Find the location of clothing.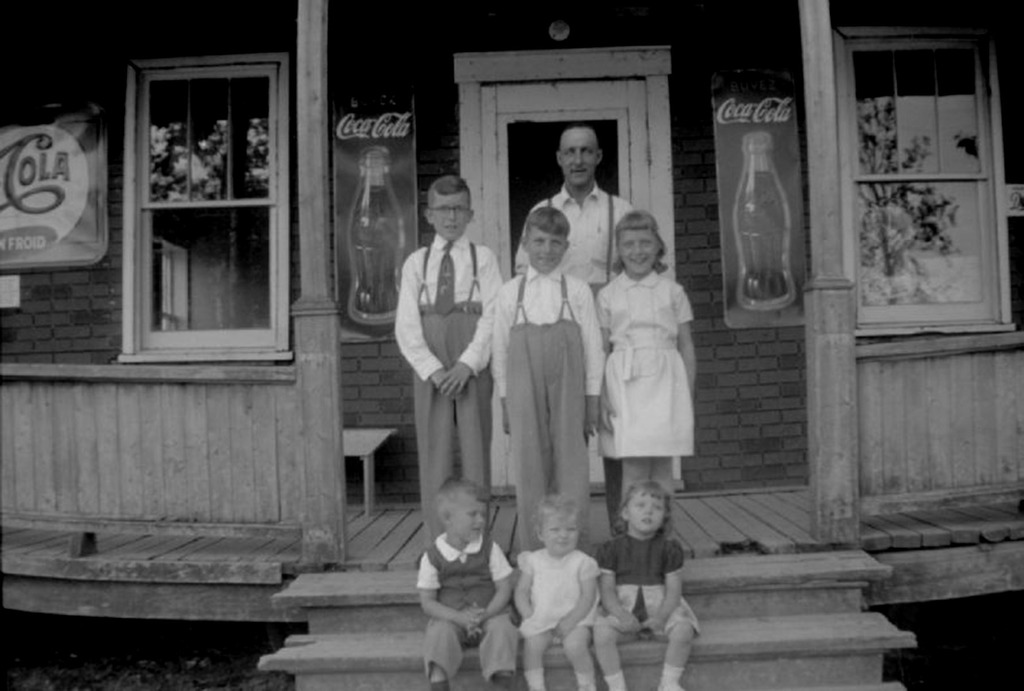
Location: bbox=(594, 266, 696, 461).
